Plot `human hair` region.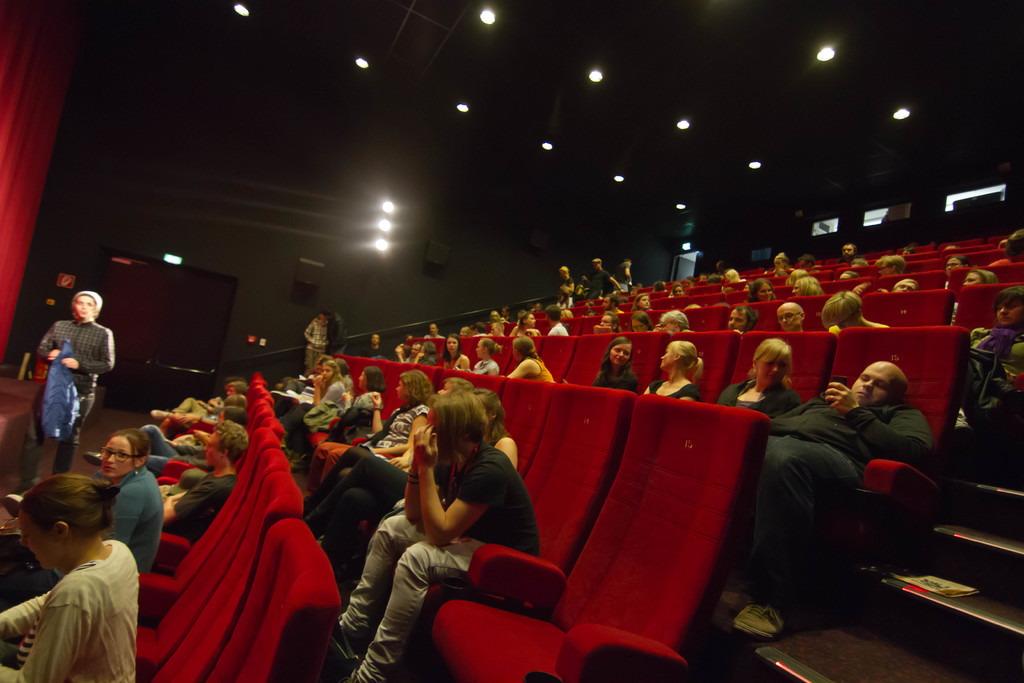
Plotted at bbox=[489, 310, 501, 319].
